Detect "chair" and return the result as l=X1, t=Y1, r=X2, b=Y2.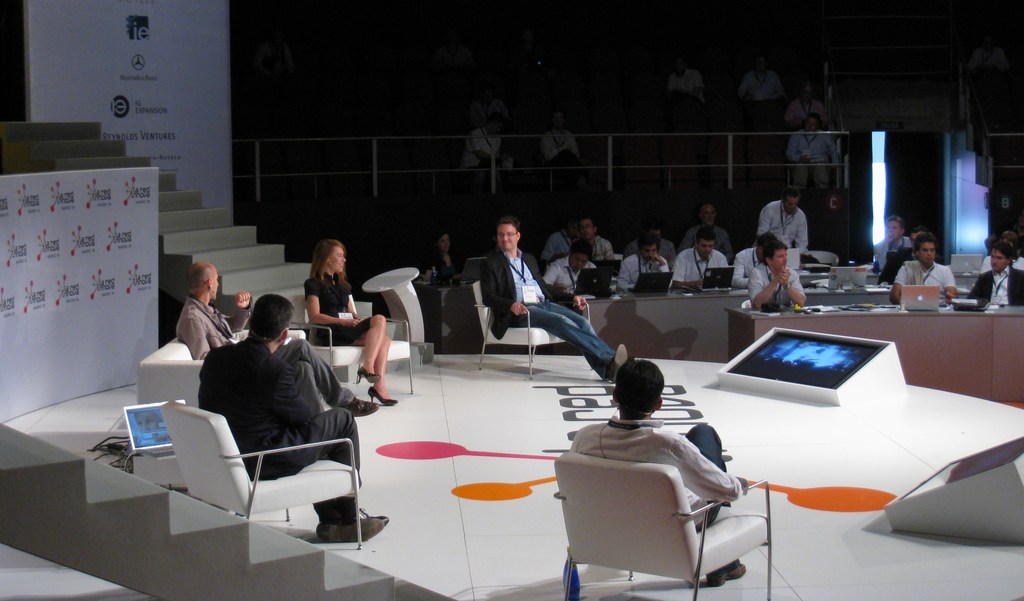
l=134, t=413, r=371, b=555.
